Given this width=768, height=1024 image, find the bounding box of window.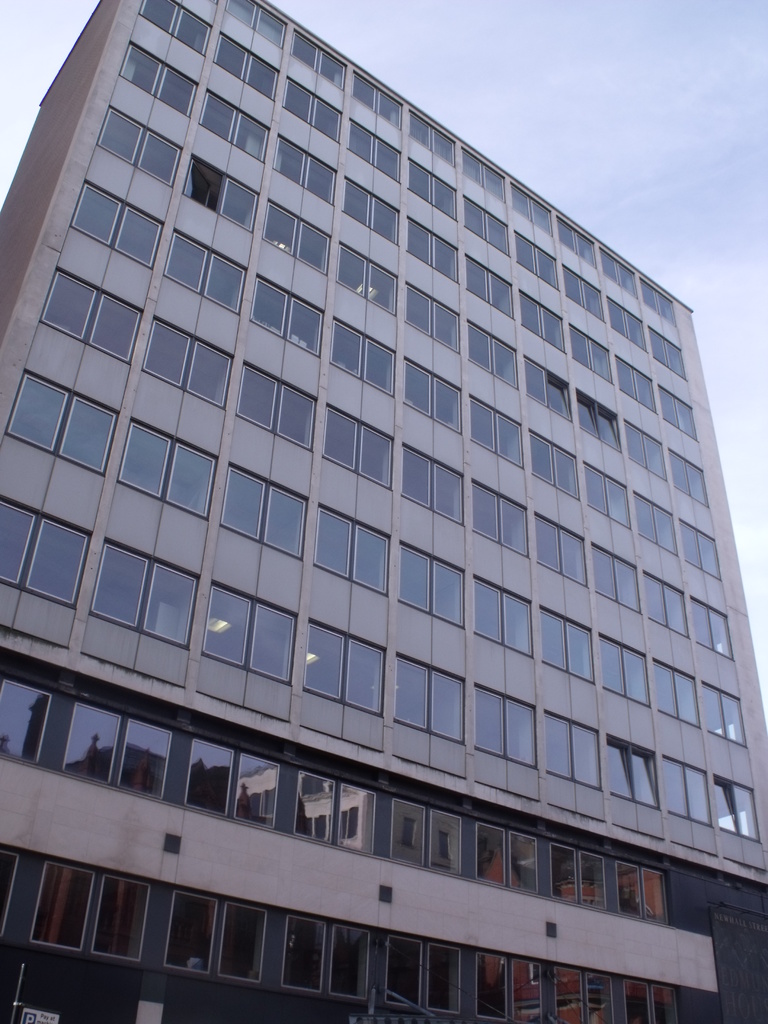
641:572:690:636.
